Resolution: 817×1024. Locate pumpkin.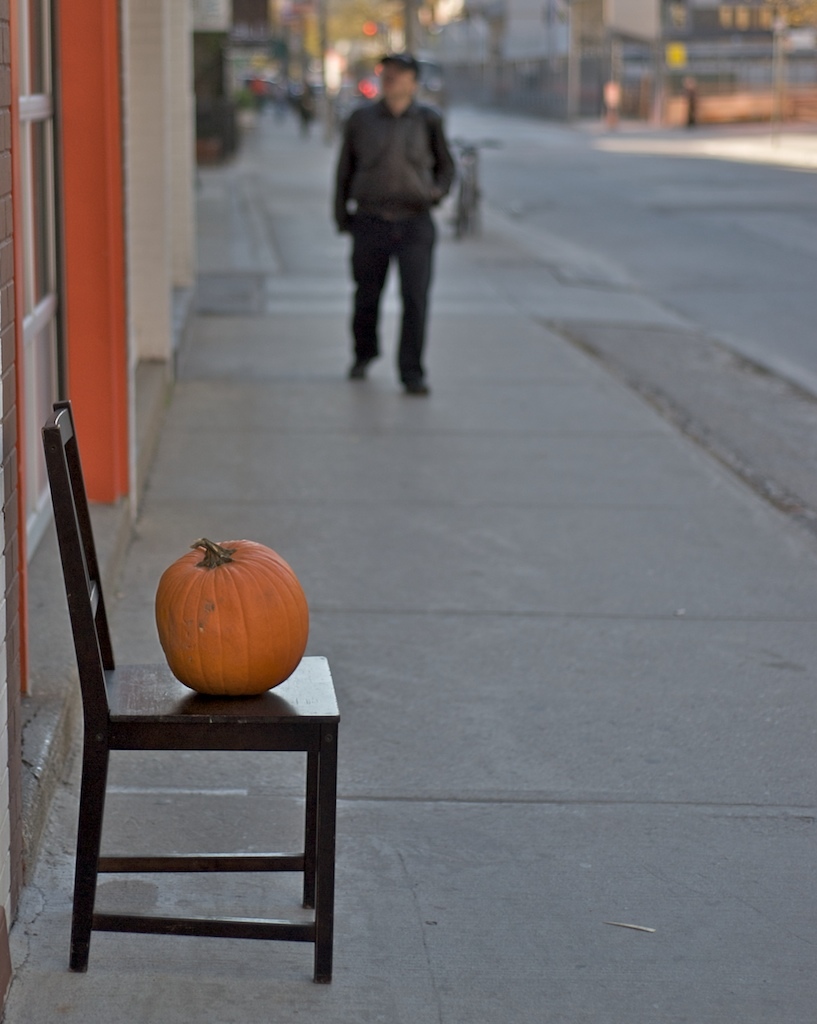
[148,536,313,702].
